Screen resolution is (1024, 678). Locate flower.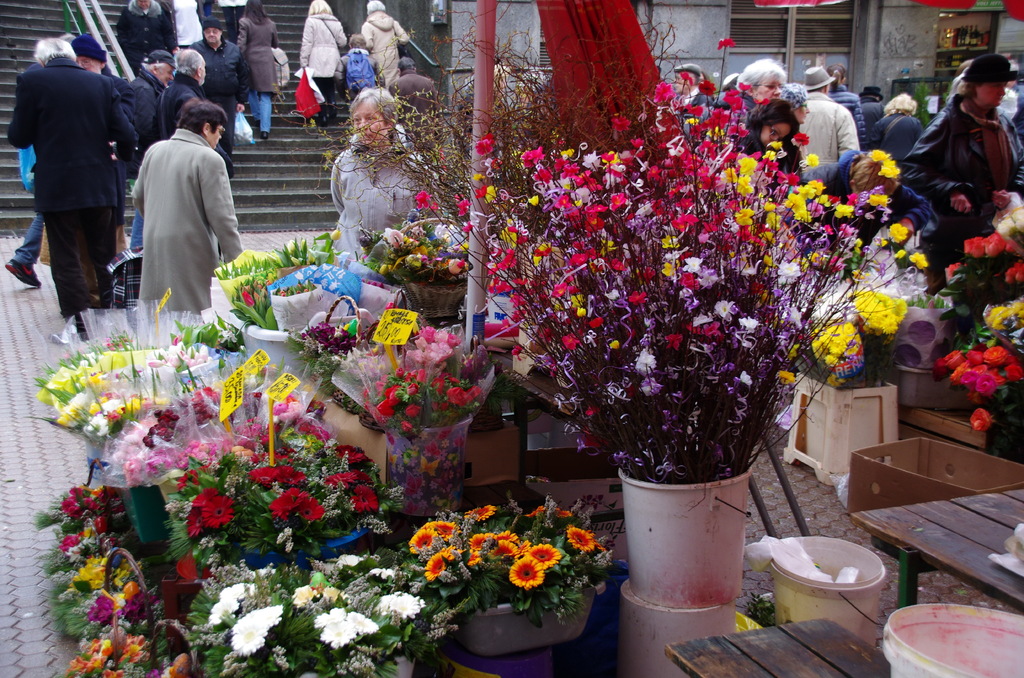
[176, 553, 214, 579].
